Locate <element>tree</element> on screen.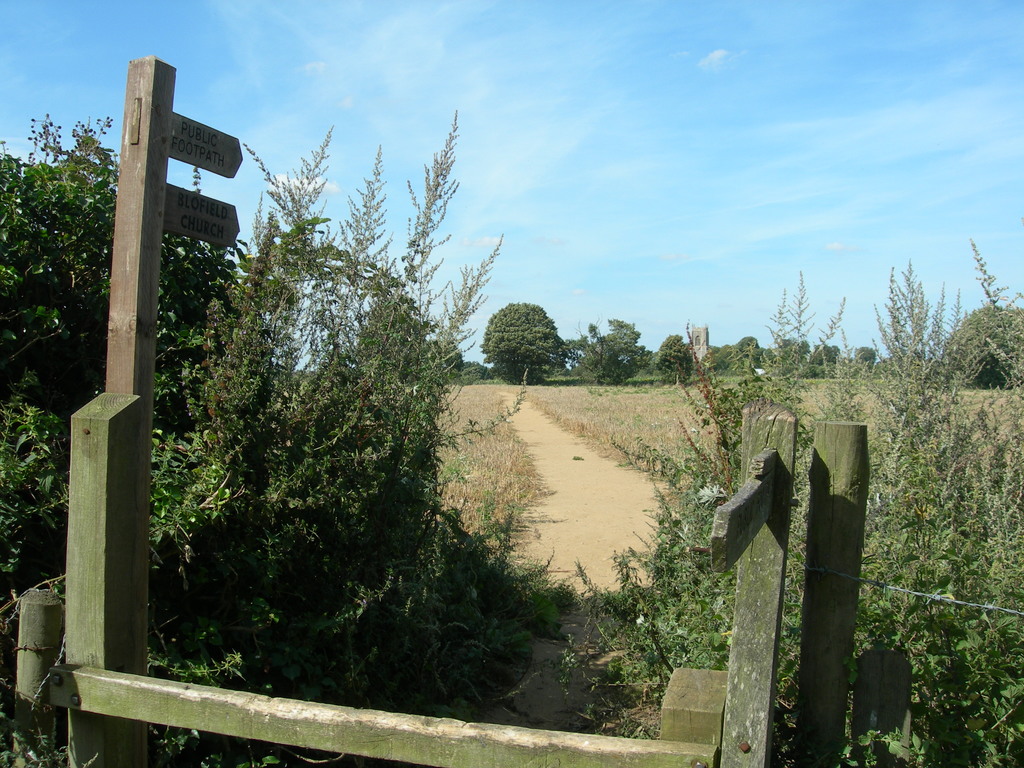
On screen at {"x1": 486, "y1": 284, "x2": 567, "y2": 381}.
